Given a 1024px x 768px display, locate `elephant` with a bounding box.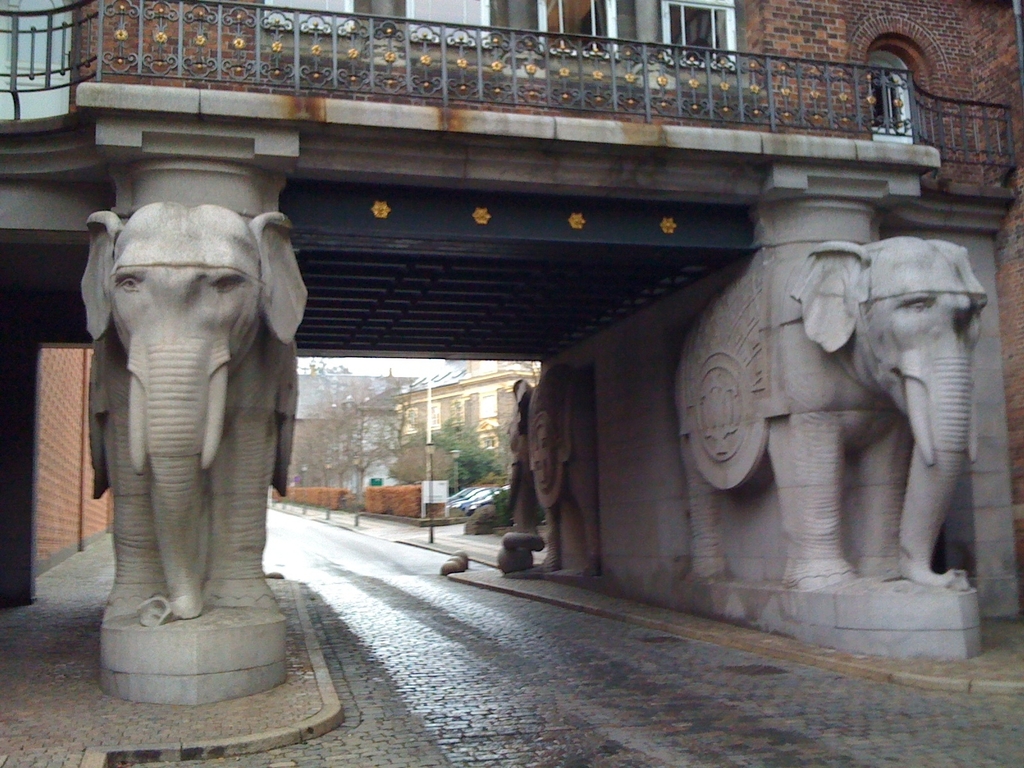
Located: left=660, top=212, right=1020, bottom=612.
